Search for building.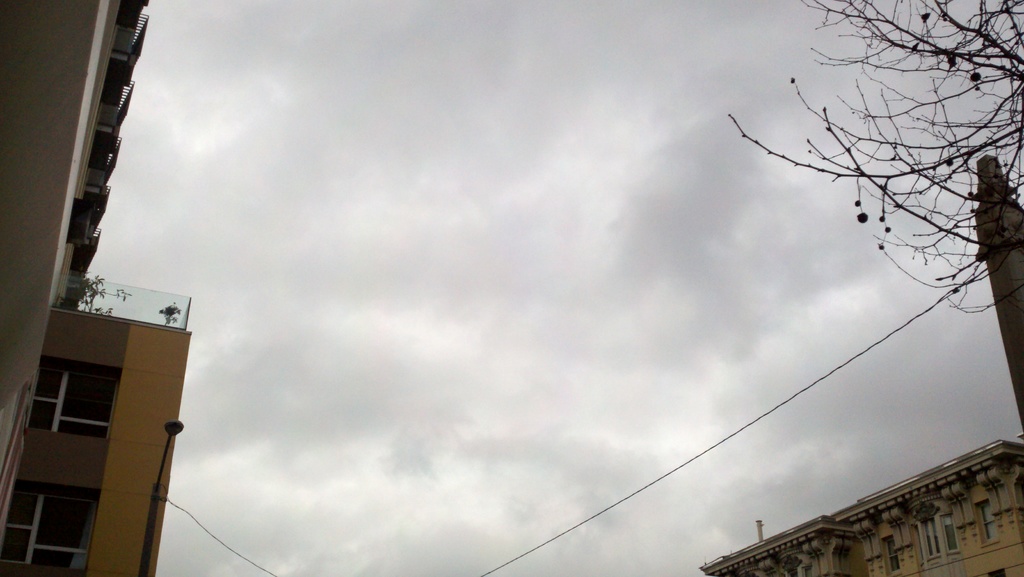
Found at {"left": 701, "top": 438, "right": 1023, "bottom": 576}.
